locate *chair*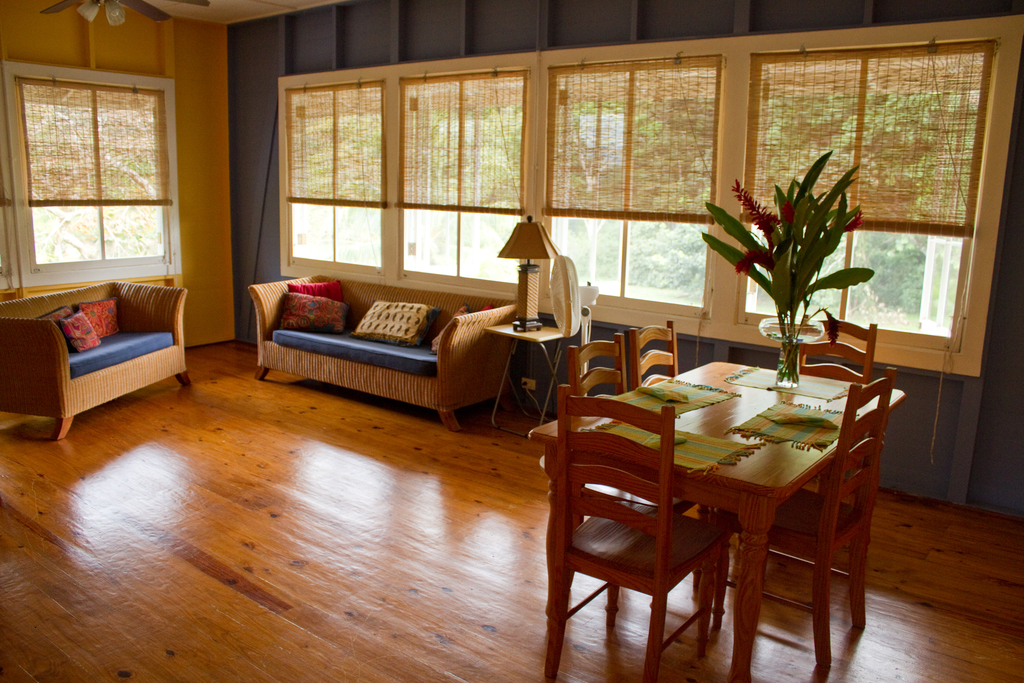
x1=707 y1=366 x2=892 y2=662
